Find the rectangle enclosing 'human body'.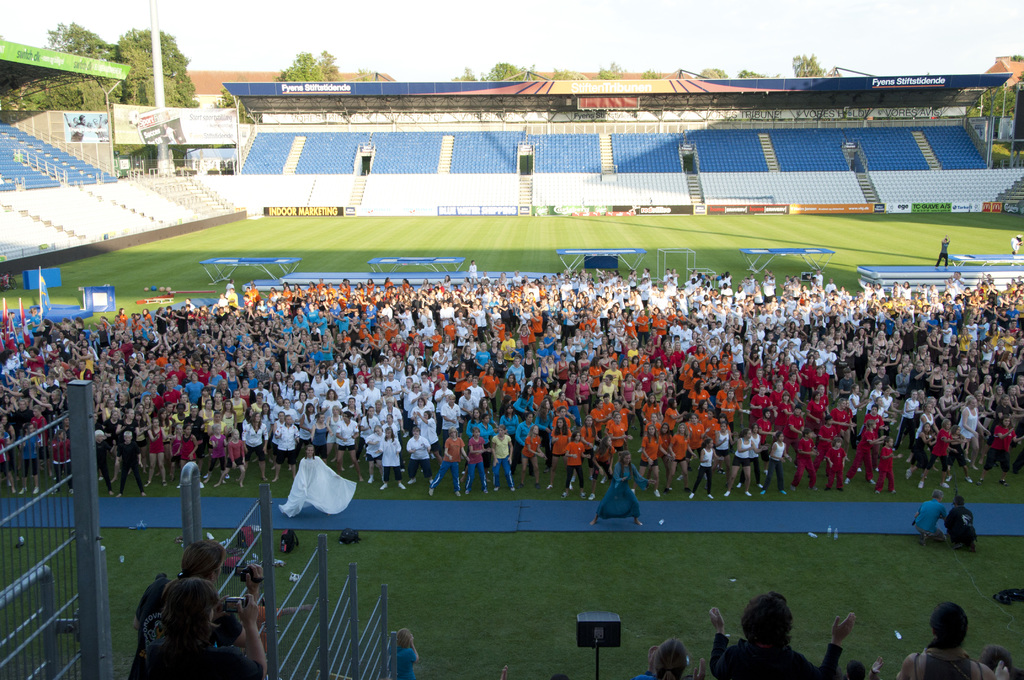
rect(685, 415, 692, 425).
